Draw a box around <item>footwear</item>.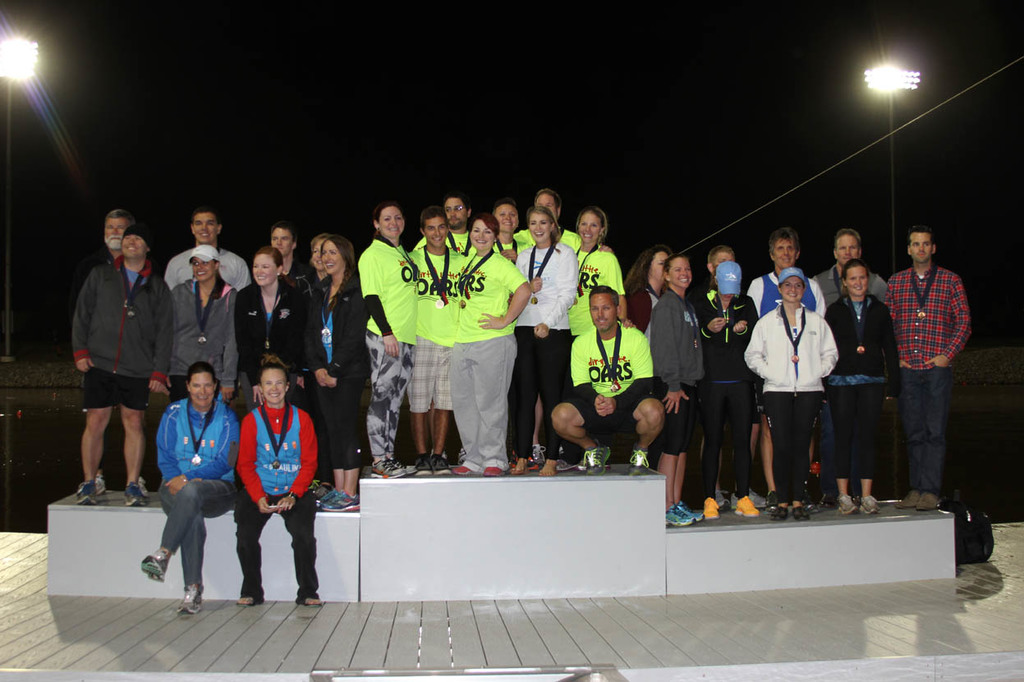
box=[414, 461, 435, 474].
